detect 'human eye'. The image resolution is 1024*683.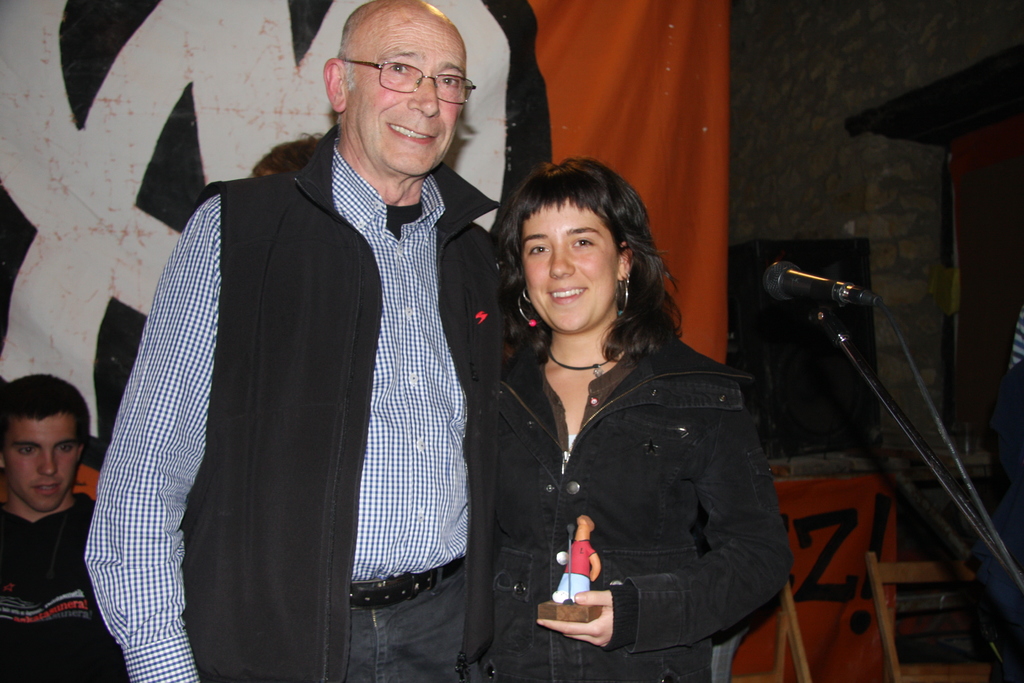
box=[570, 236, 596, 256].
